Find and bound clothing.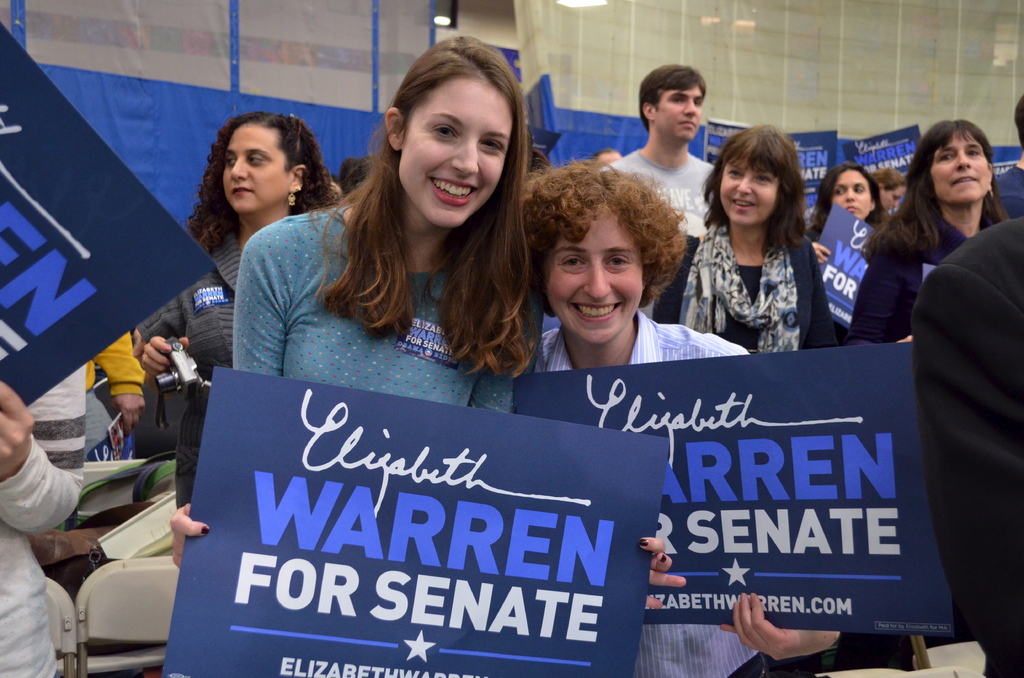
Bound: select_region(229, 202, 518, 420).
